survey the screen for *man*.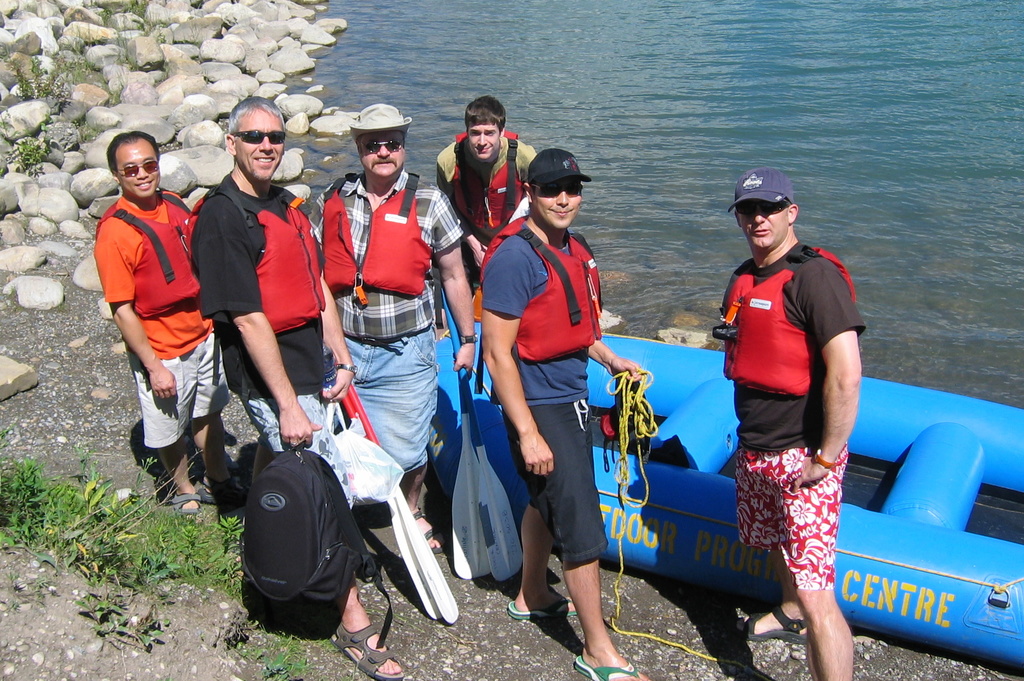
Survey found: region(90, 130, 250, 518).
